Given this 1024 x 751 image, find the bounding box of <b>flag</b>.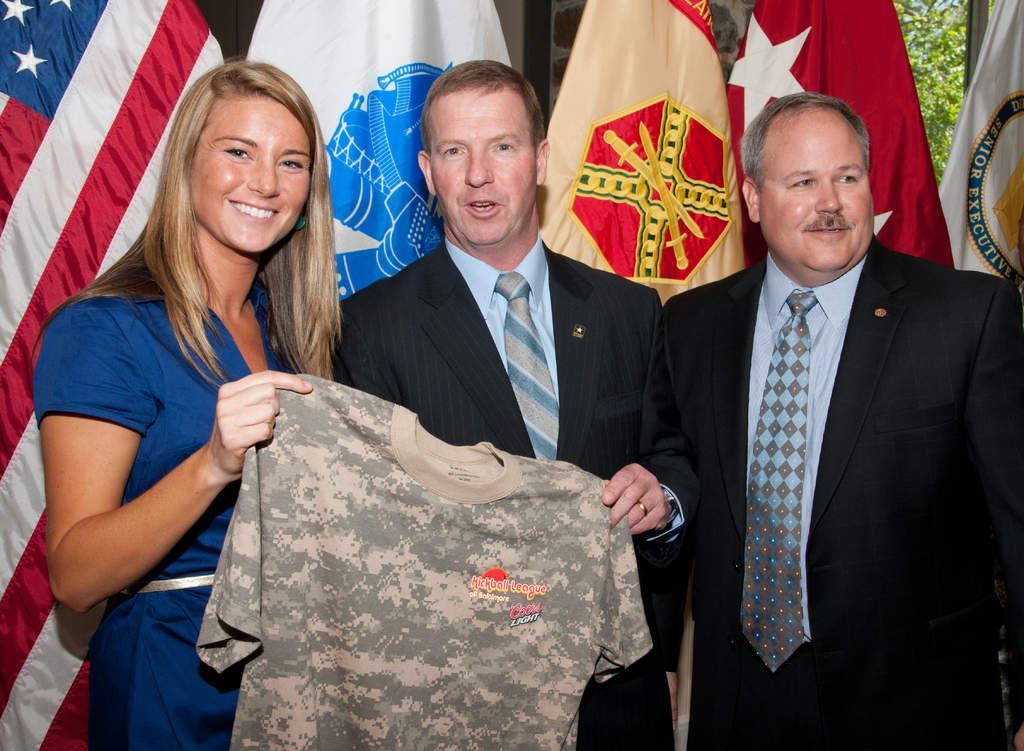
0, 0, 235, 750.
